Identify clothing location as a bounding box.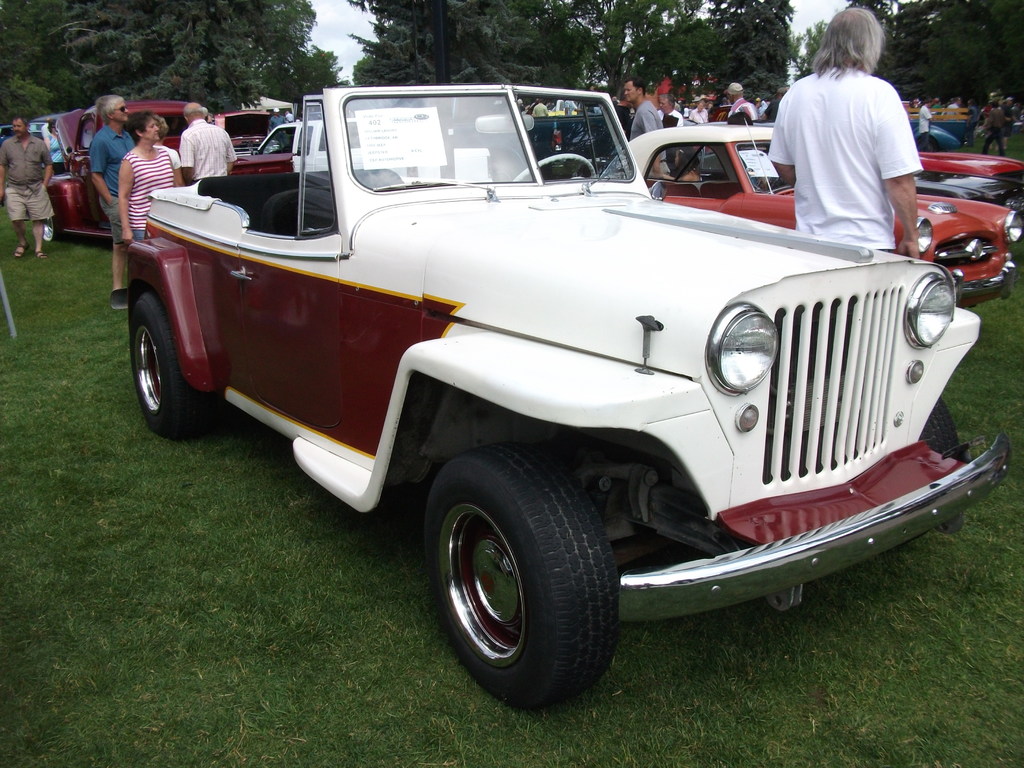
533:99:549:115.
